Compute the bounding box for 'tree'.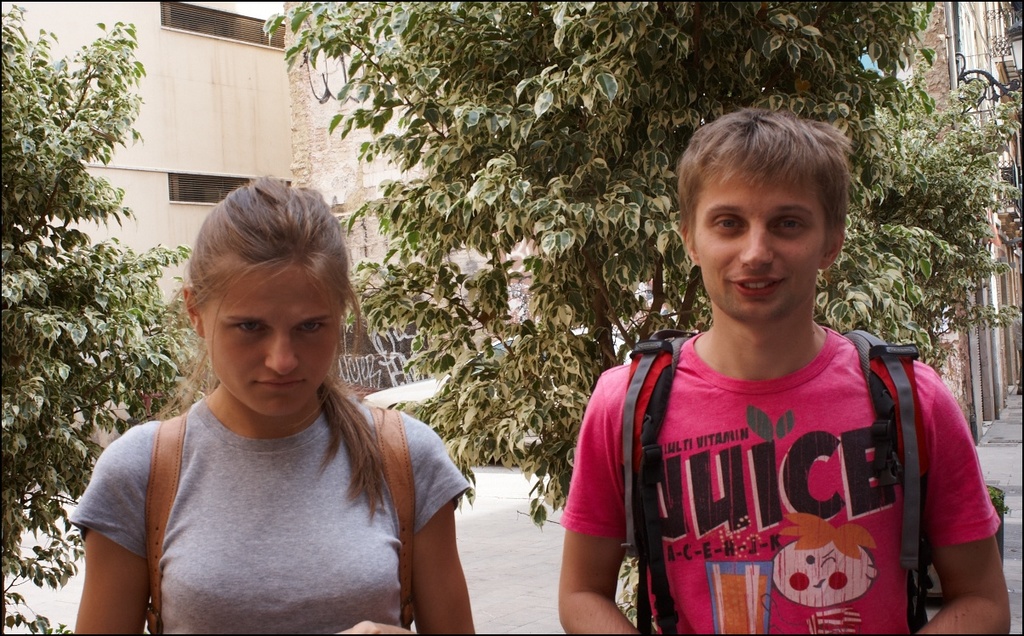
x1=263, y1=0, x2=937, y2=627.
